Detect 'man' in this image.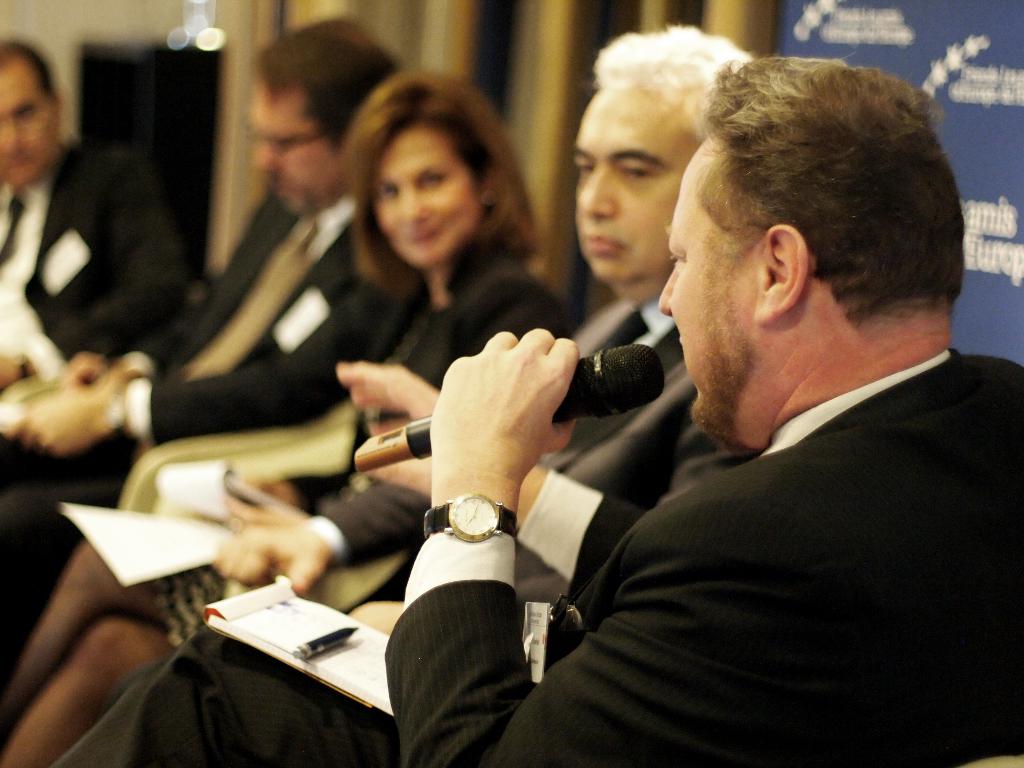
Detection: [left=47, top=23, right=778, bottom=767].
